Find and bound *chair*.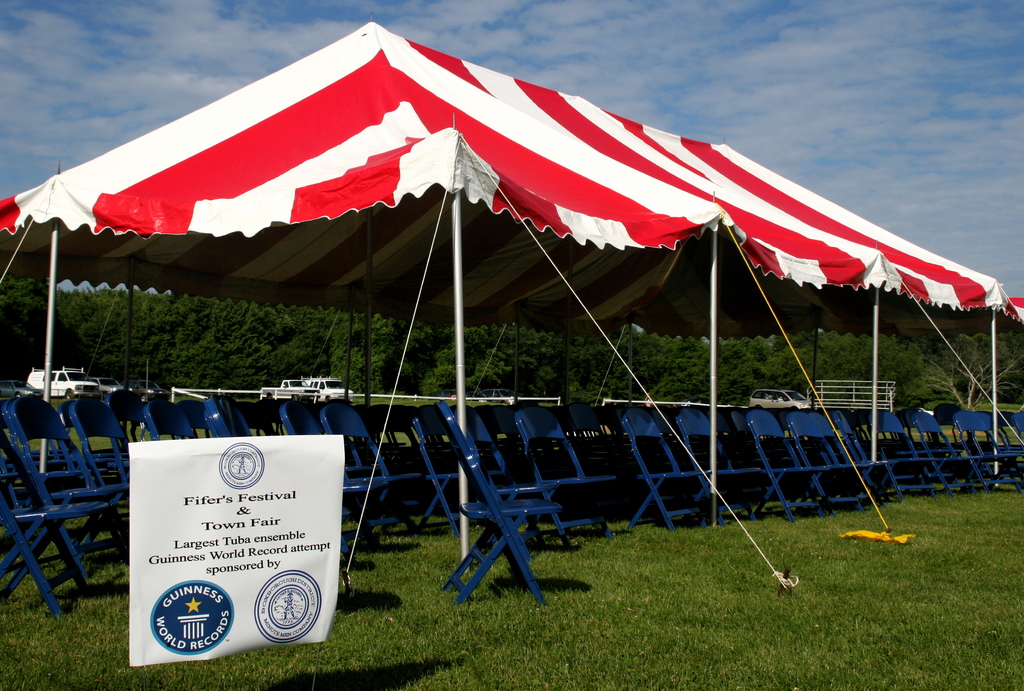
Bound: select_region(237, 398, 276, 437).
